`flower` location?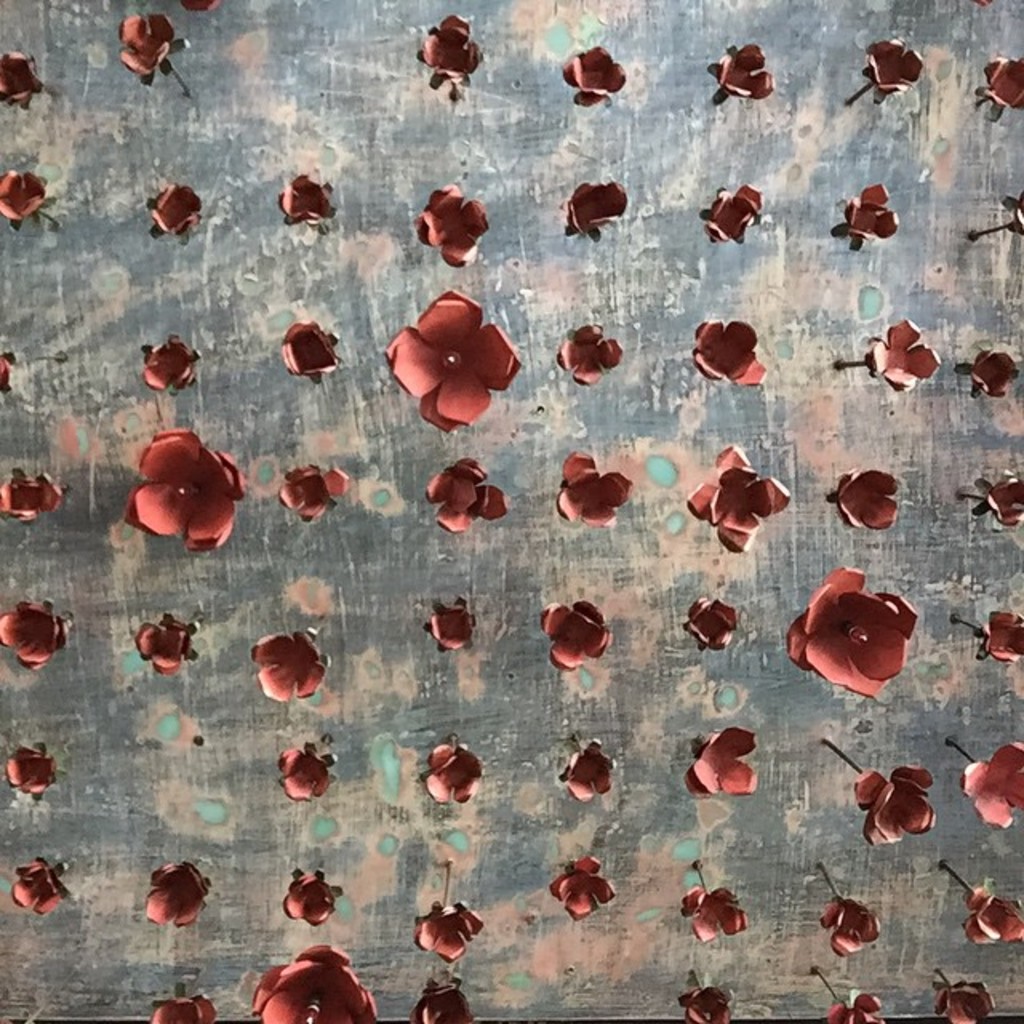
pyautogui.locateOnScreen(422, 598, 474, 651)
